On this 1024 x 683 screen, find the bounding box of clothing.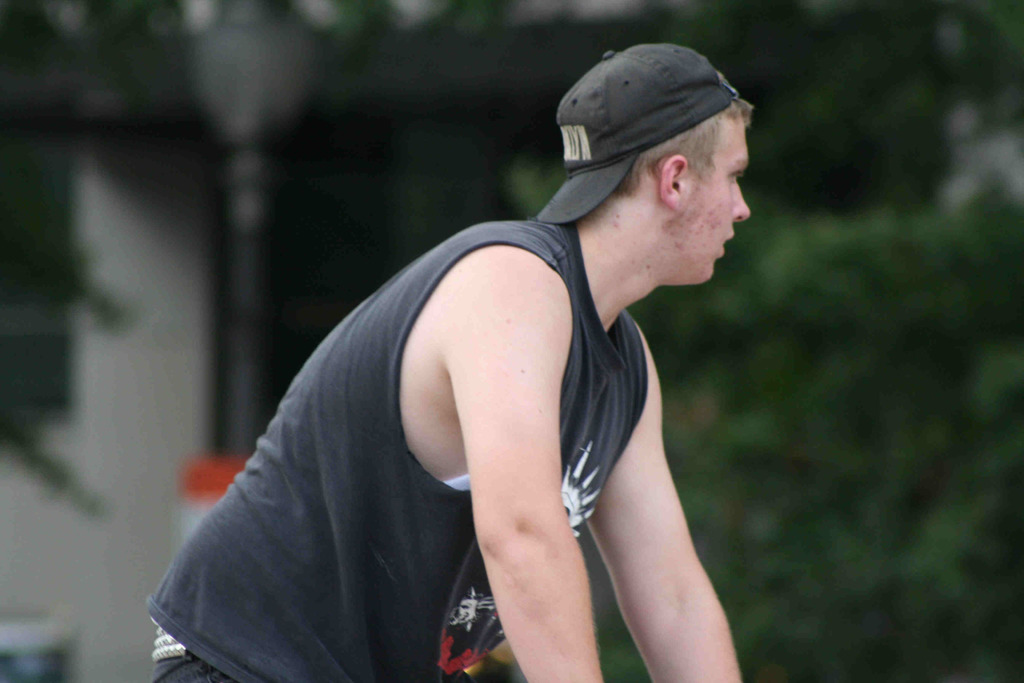
Bounding box: locate(147, 218, 649, 682).
